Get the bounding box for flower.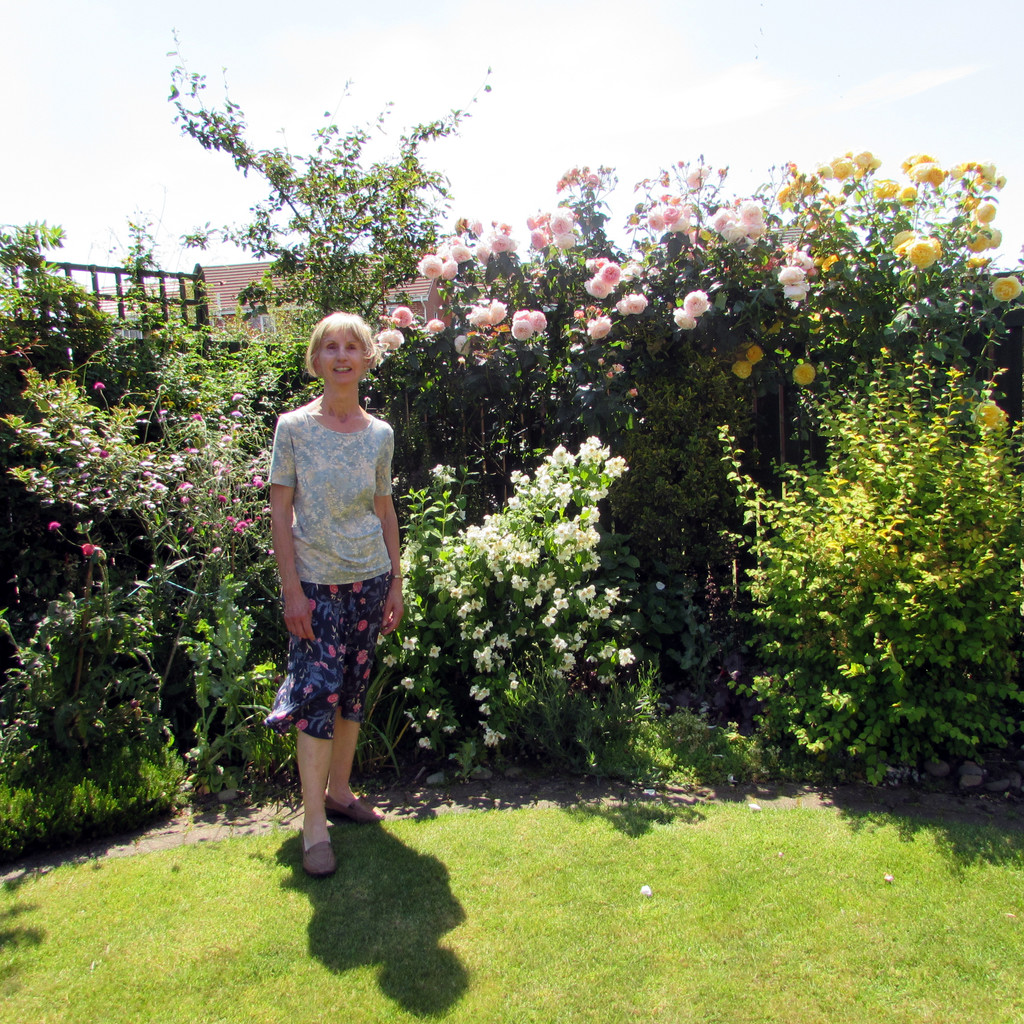
(82, 545, 92, 556).
